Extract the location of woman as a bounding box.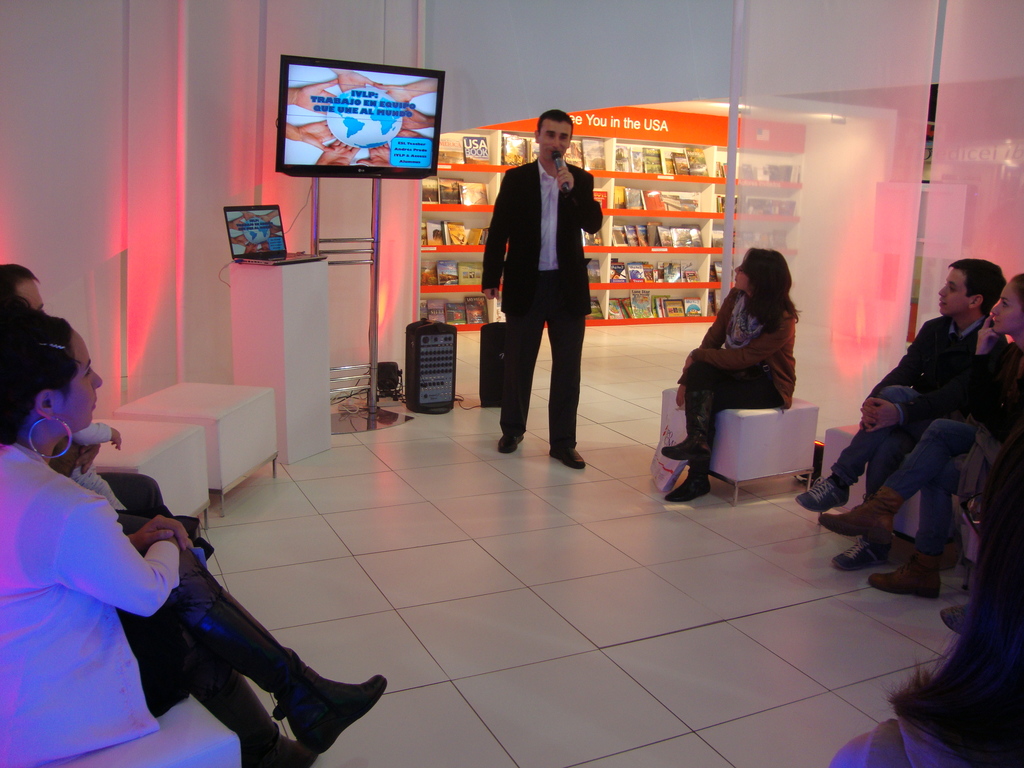
<bbox>676, 236, 816, 483</bbox>.
